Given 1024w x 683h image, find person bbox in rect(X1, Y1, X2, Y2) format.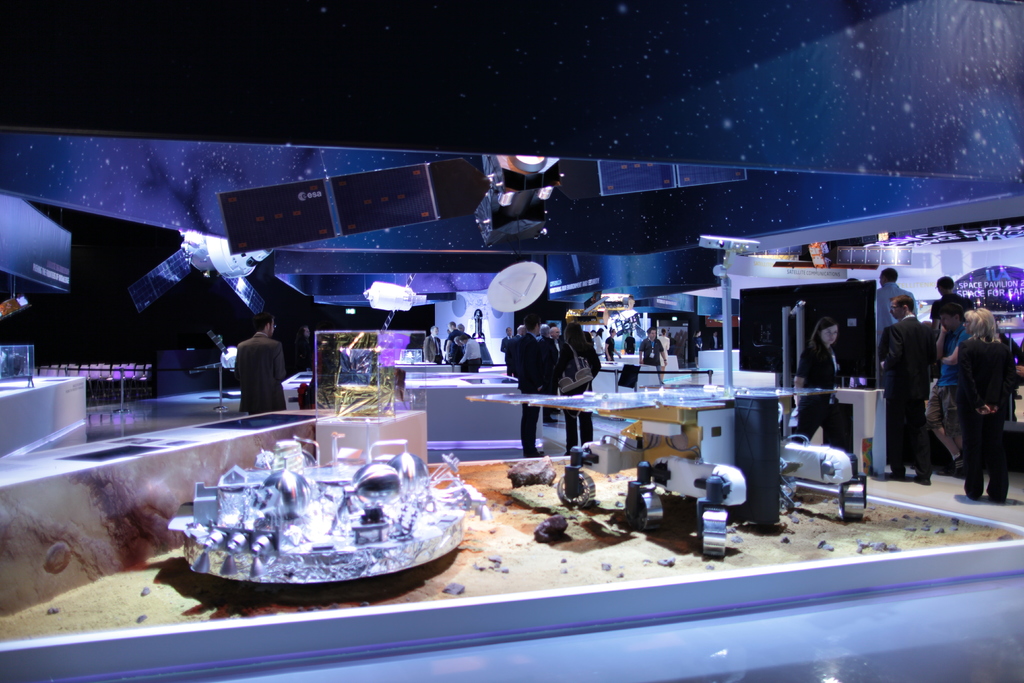
rect(957, 309, 1018, 502).
